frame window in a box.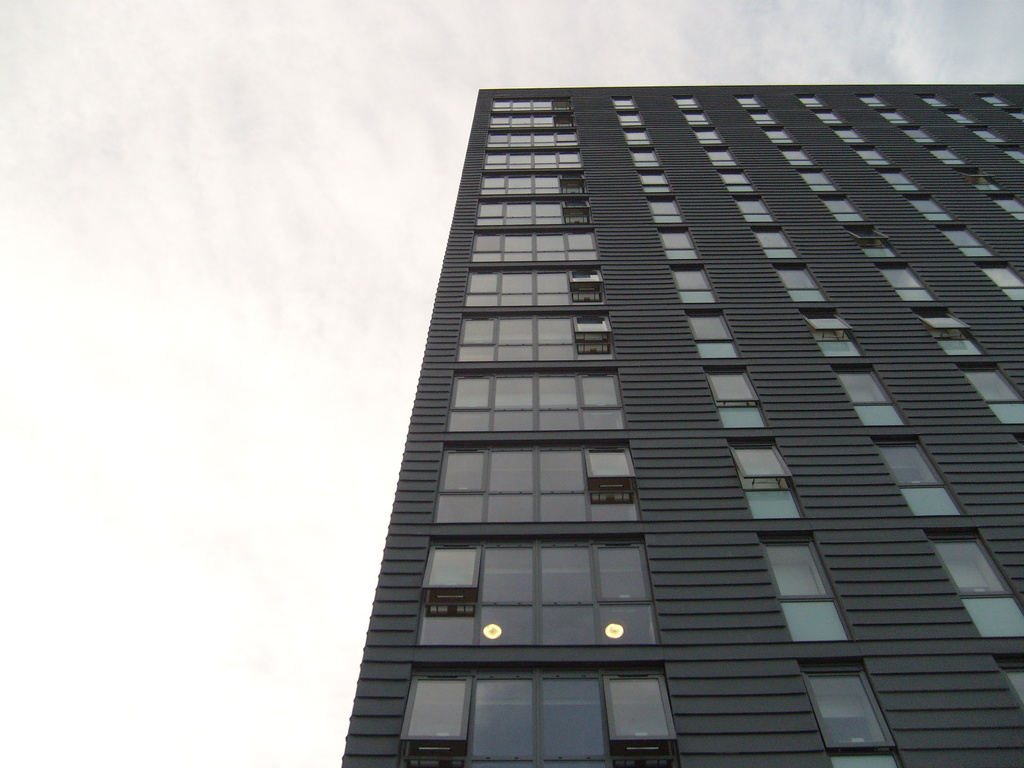
rect(775, 265, 822, 291).
